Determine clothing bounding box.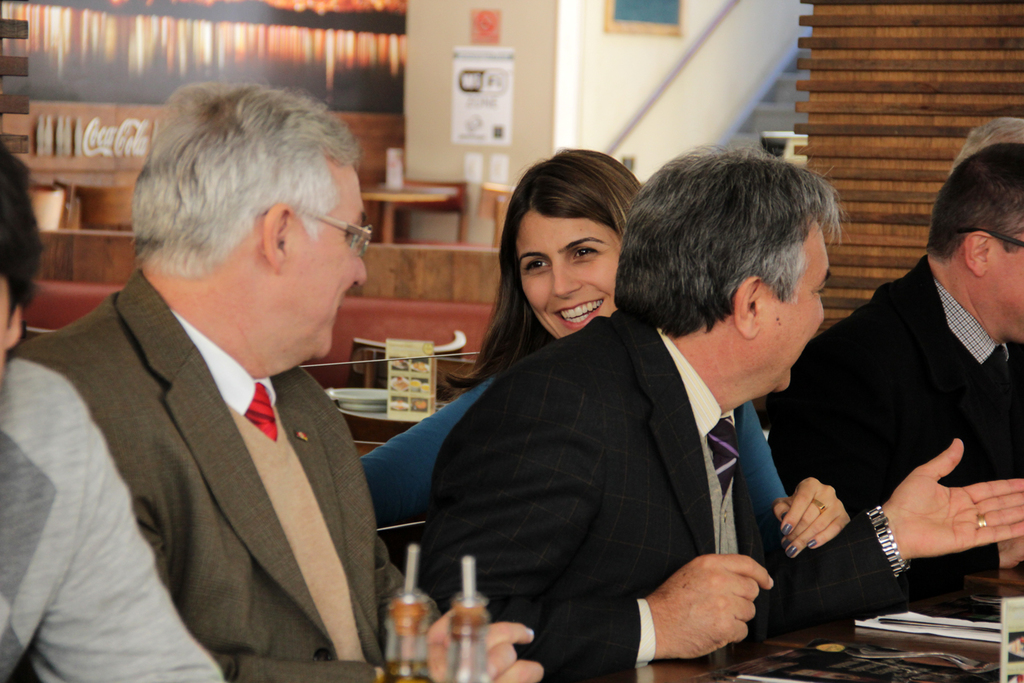
Determined: (left=412, top=299, right=919, bottom=673).
